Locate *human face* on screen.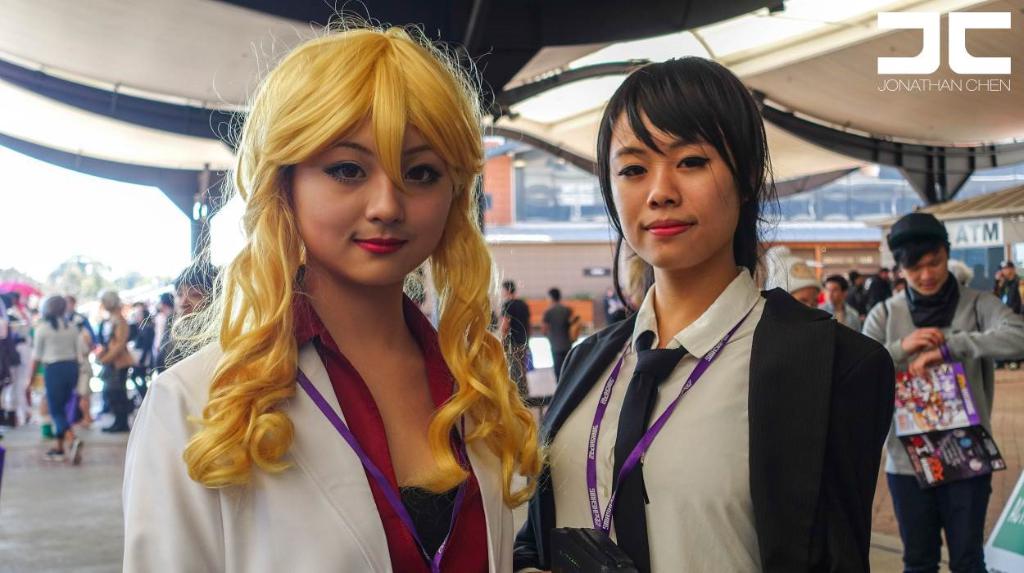
On screen at detection(604, 102, 741, 273).
